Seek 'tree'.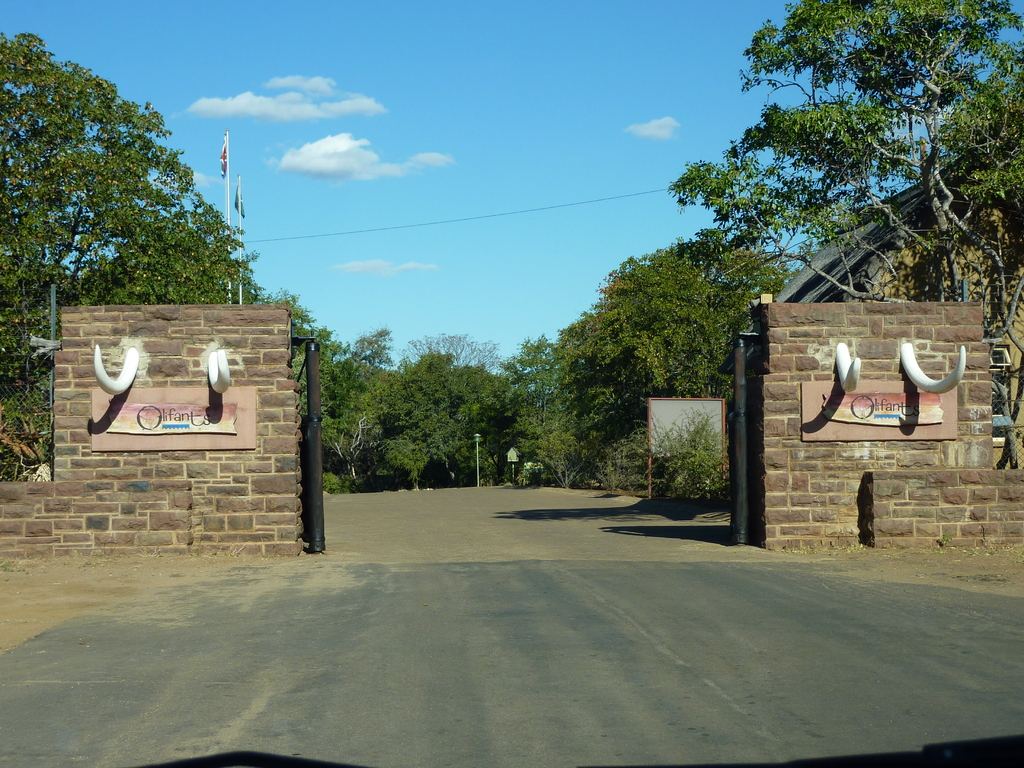
(680,0,1023,307).
